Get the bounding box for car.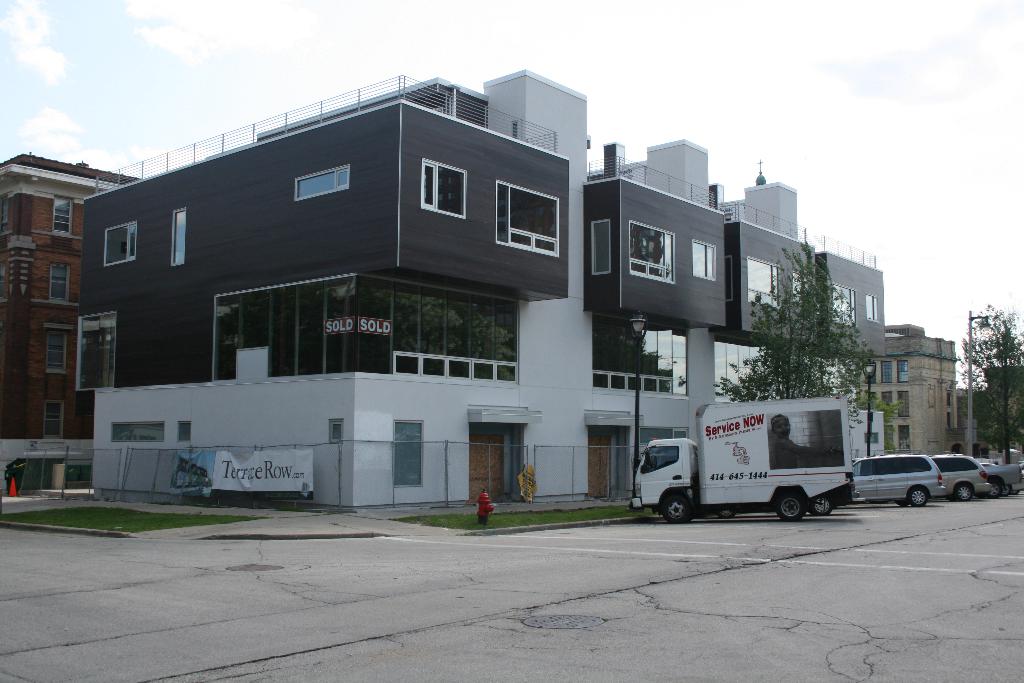
left=838, top=448, right=947, bottom=511.
